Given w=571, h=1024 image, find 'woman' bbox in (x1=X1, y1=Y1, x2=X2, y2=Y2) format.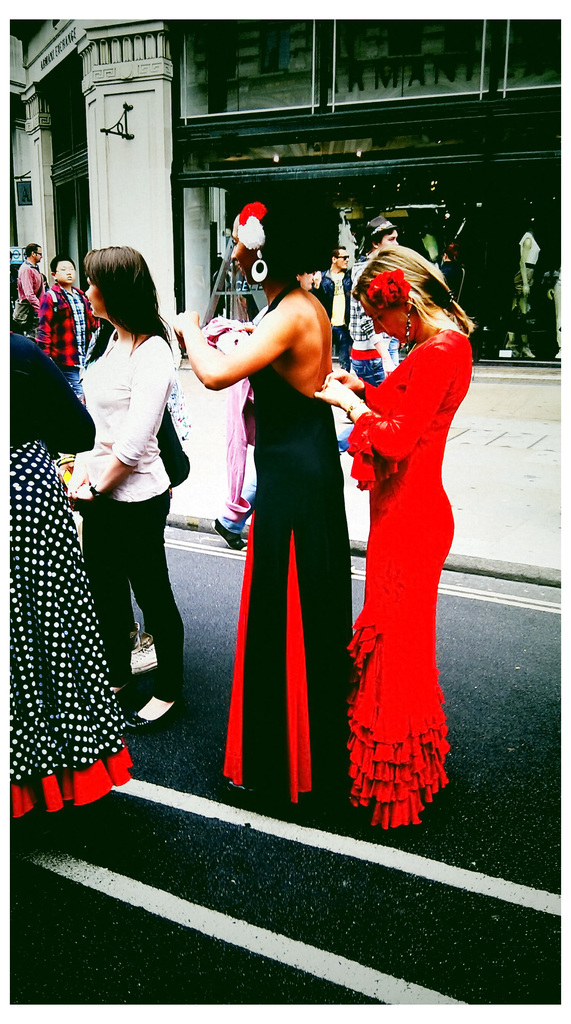
(x1=173, y1=188, x2=338, y2=800).
